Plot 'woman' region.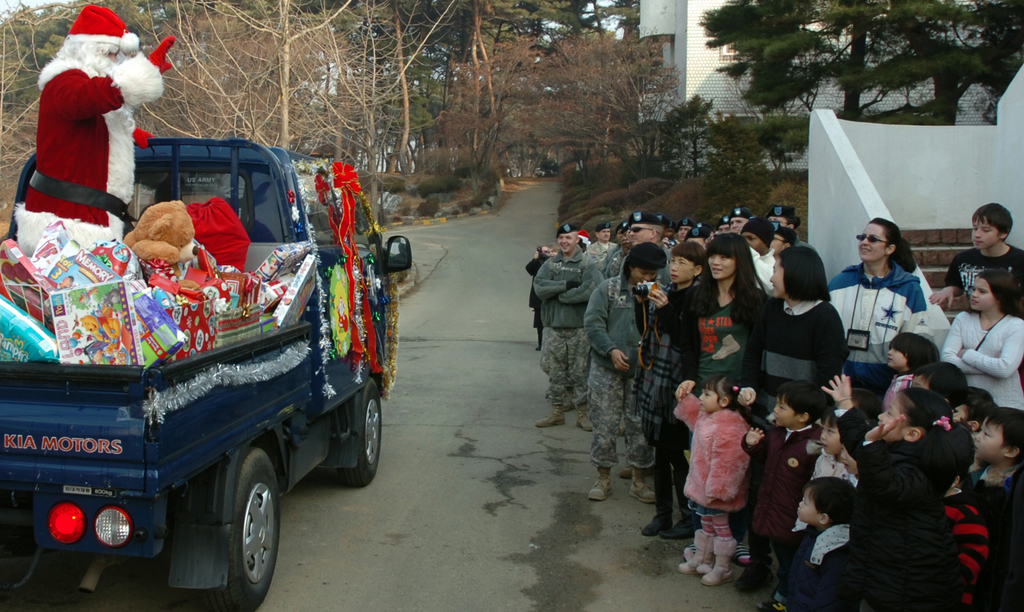
Plotted at (824,218,927,392).
